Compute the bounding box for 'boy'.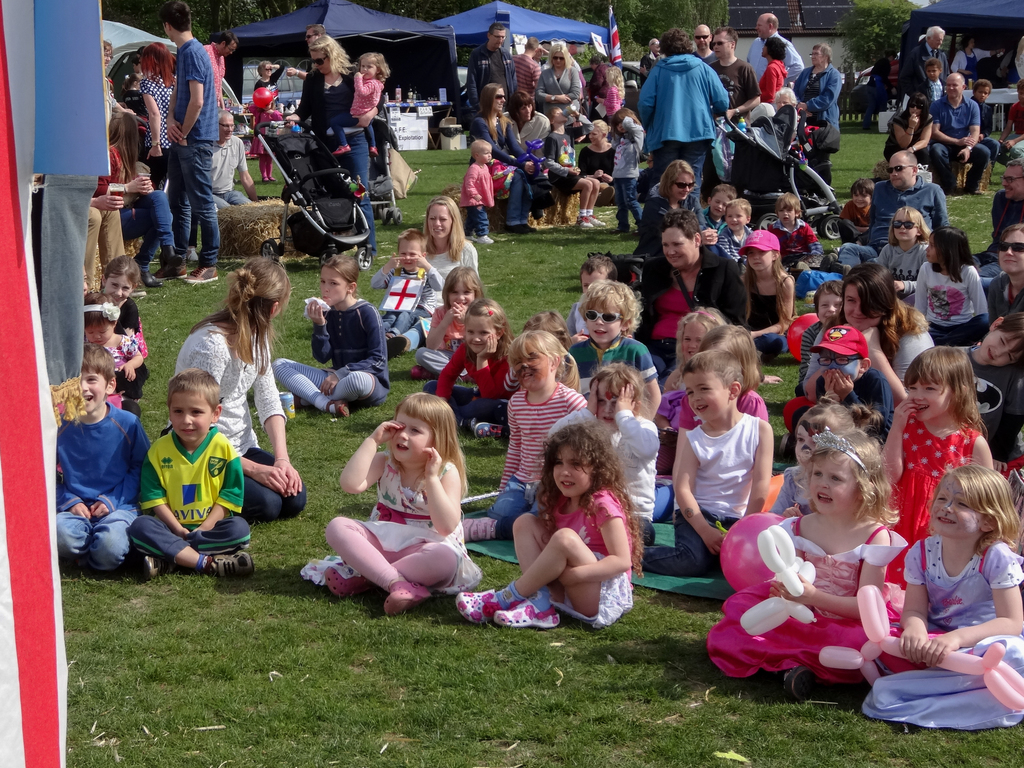
crop(699, 180, 740, 231).
